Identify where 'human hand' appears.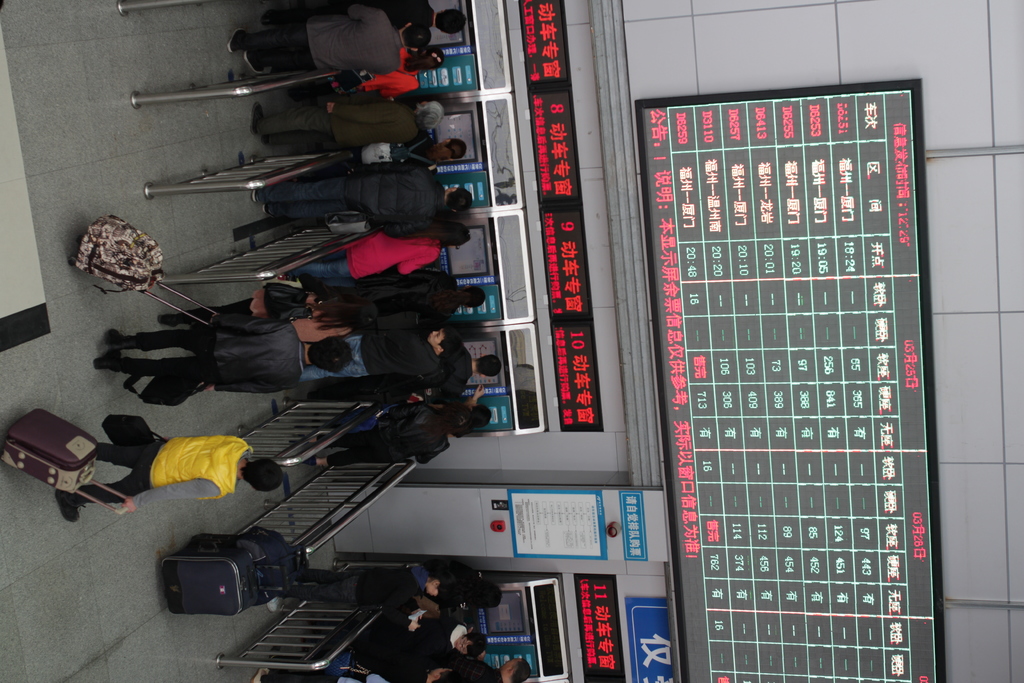
Appears at pyautogui.locateOnScreen(328, 105, 335, 115).
